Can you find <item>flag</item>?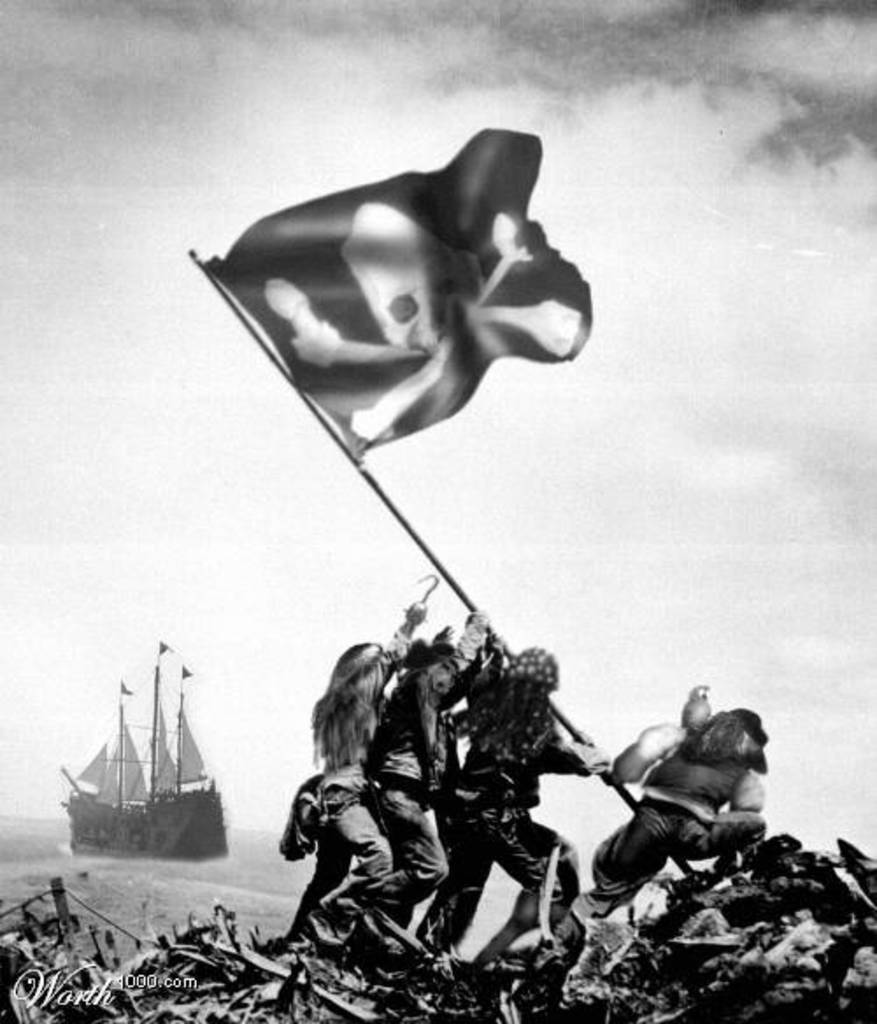
Yes, bounding box: [x1=77, y1=742, x2=114, y2=800].
